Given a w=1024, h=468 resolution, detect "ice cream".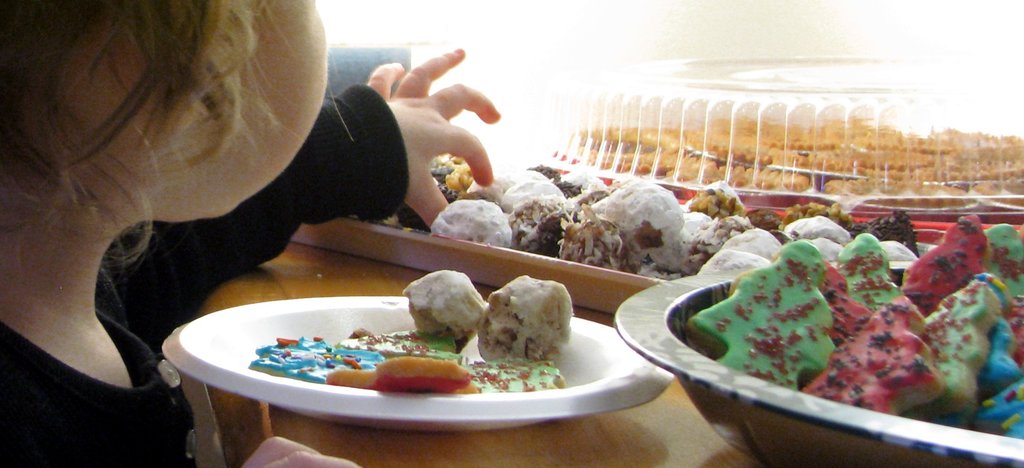
[x1=684, y1=214, x2=1023, y2=427].
